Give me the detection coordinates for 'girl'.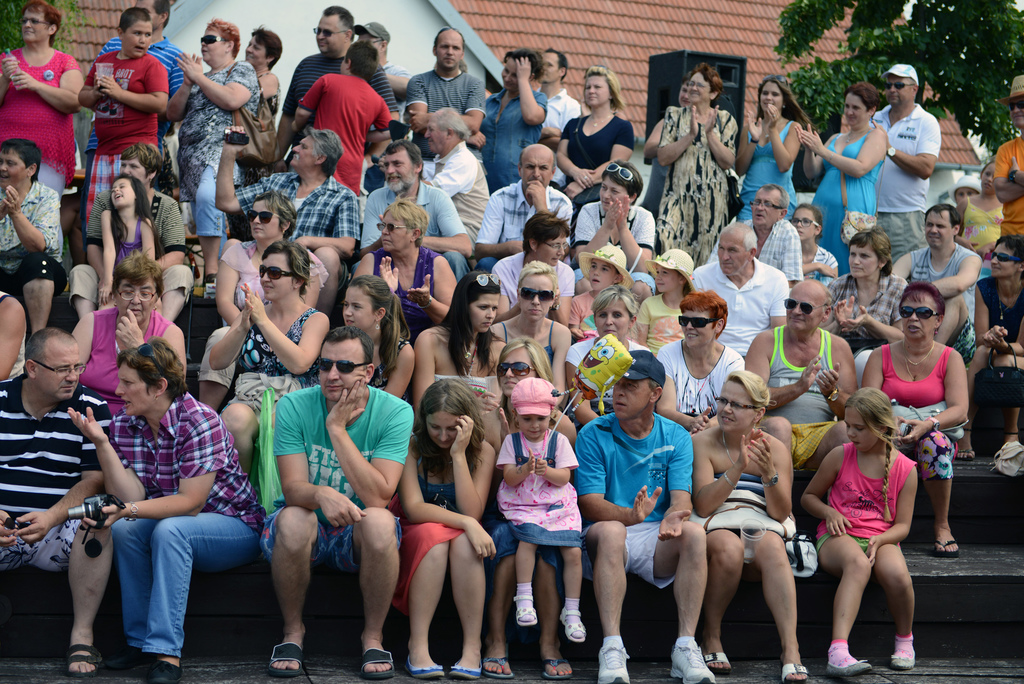
804/386/921/681.
